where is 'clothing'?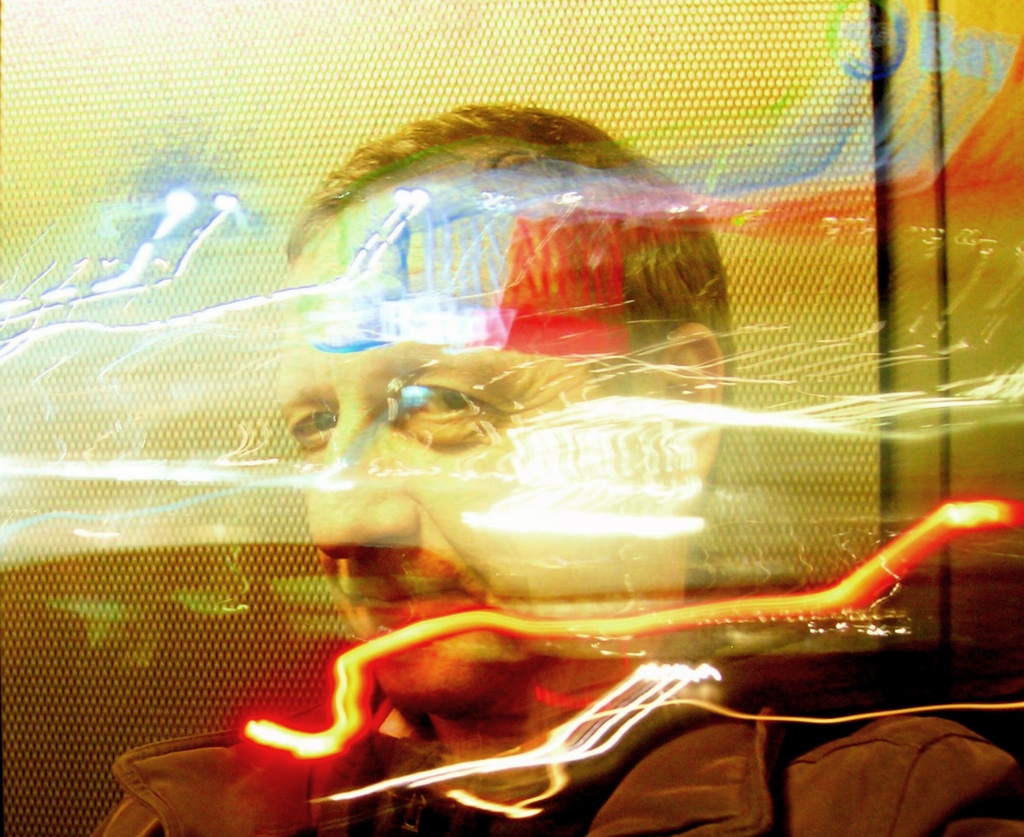
crop(86, 610, 1023, 836).
